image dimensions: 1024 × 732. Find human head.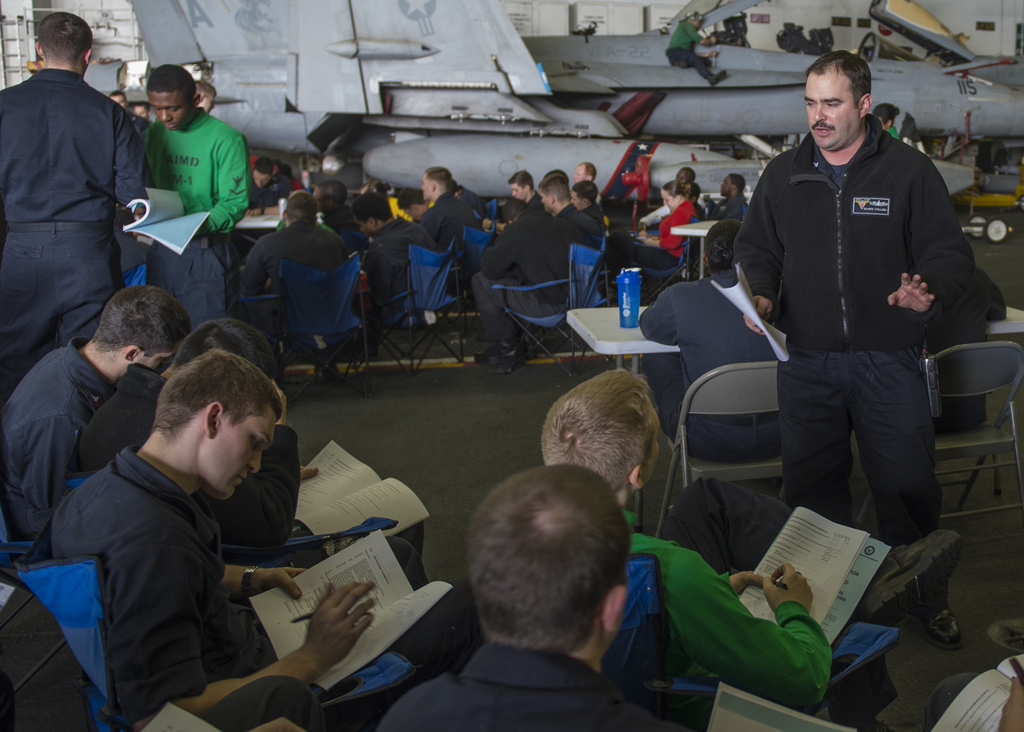
bbox=[720, 173, 746, 197].
